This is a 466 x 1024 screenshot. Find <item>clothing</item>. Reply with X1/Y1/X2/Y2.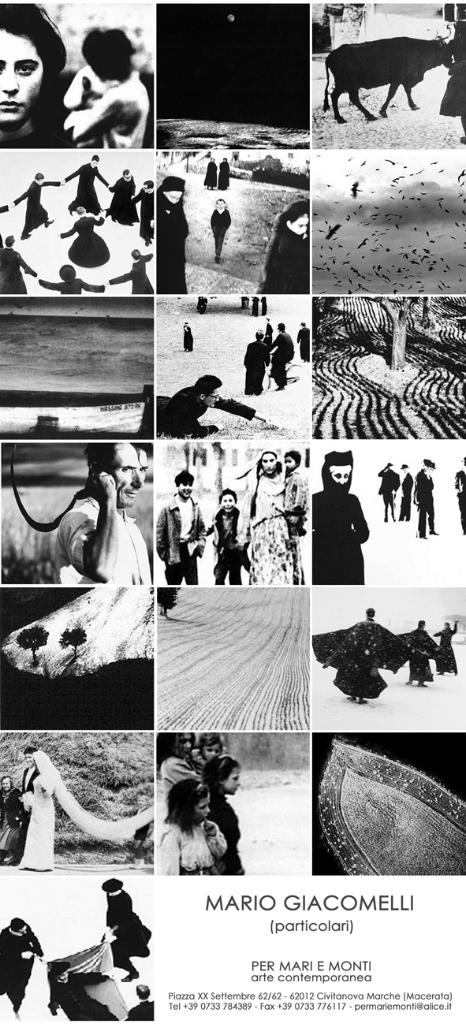
206/788/237/862.
